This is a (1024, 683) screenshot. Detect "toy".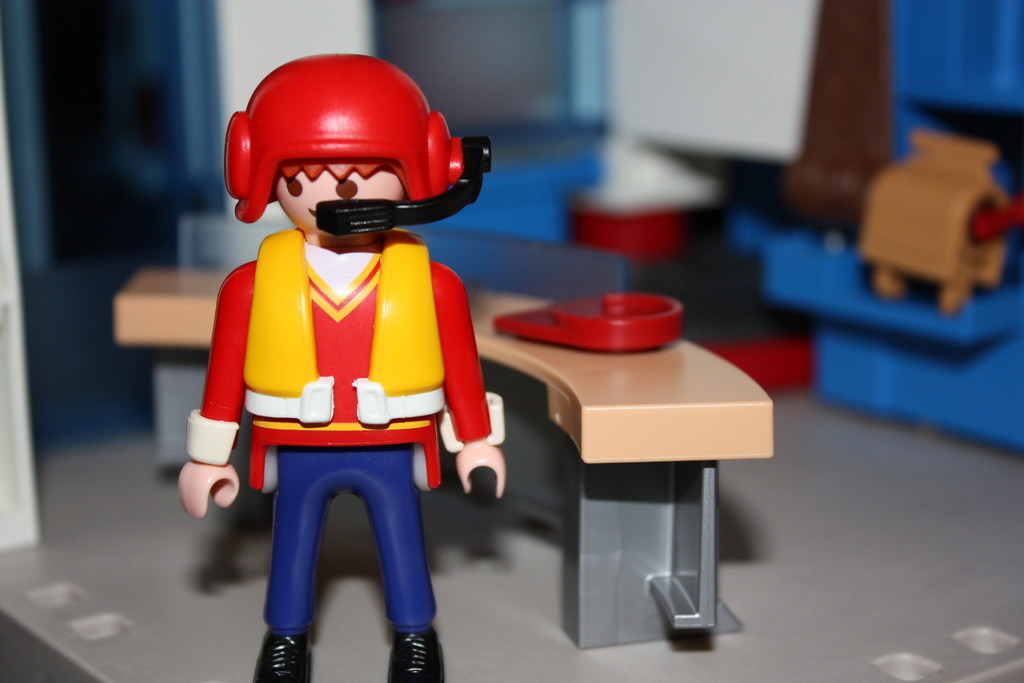
(left=170, top=58, right=536, bottom=682).
